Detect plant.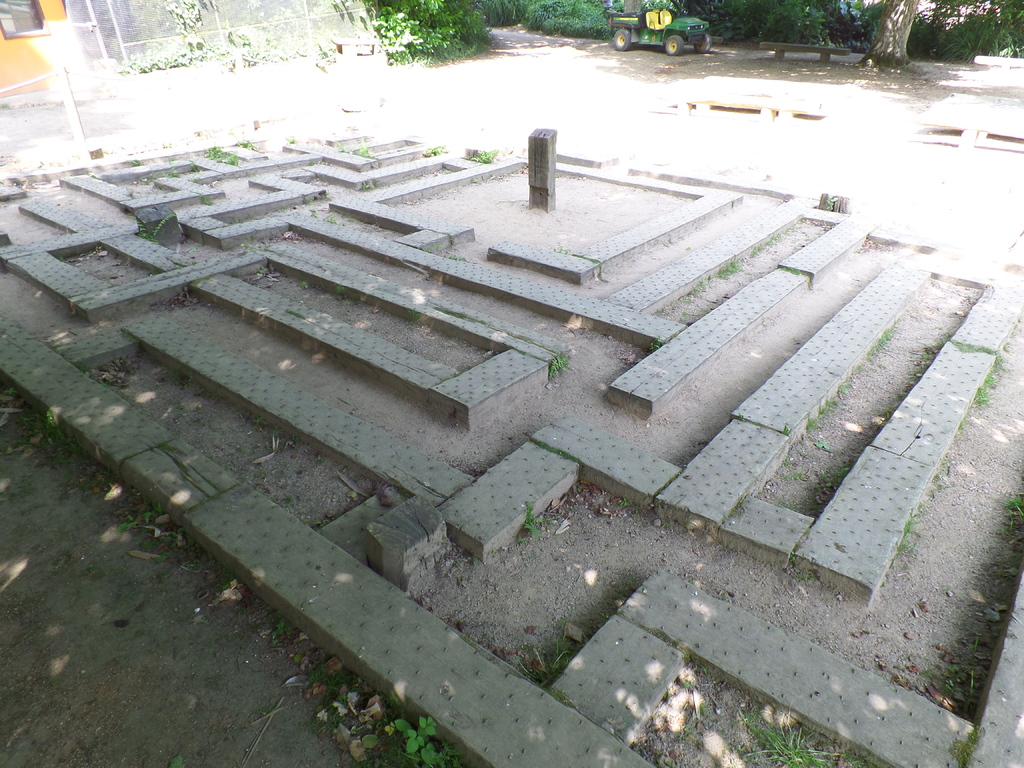
Detected at rect(471, 173, 480, 185).
